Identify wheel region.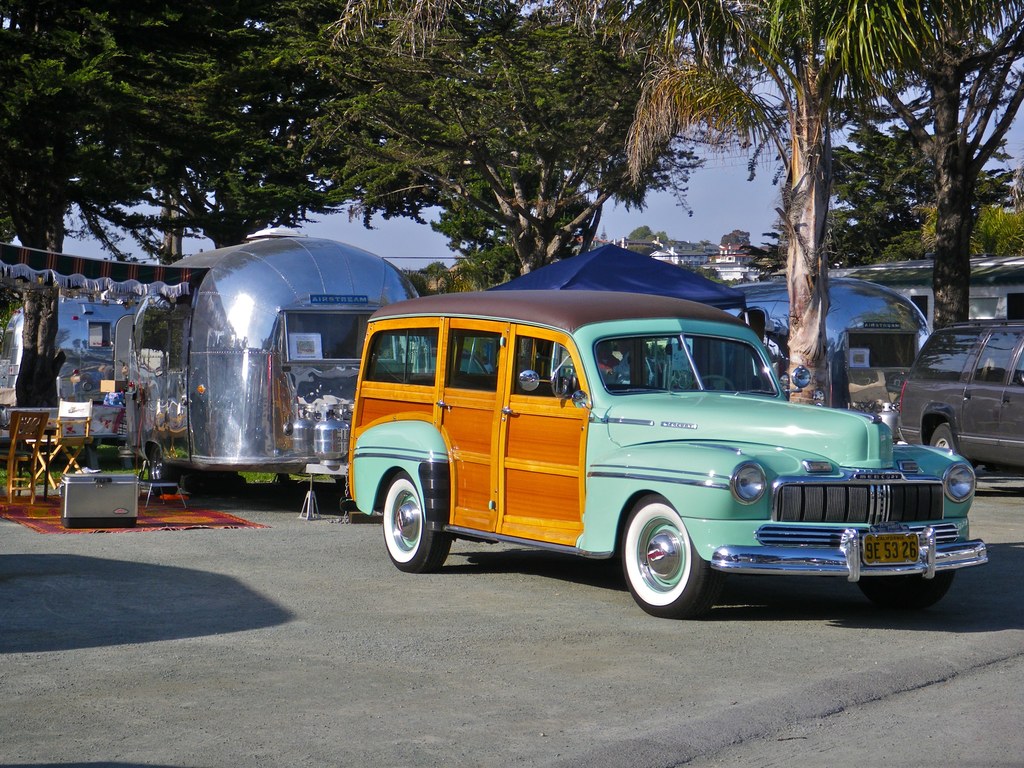
Region: bbox=[612, 492, 728, 617].
